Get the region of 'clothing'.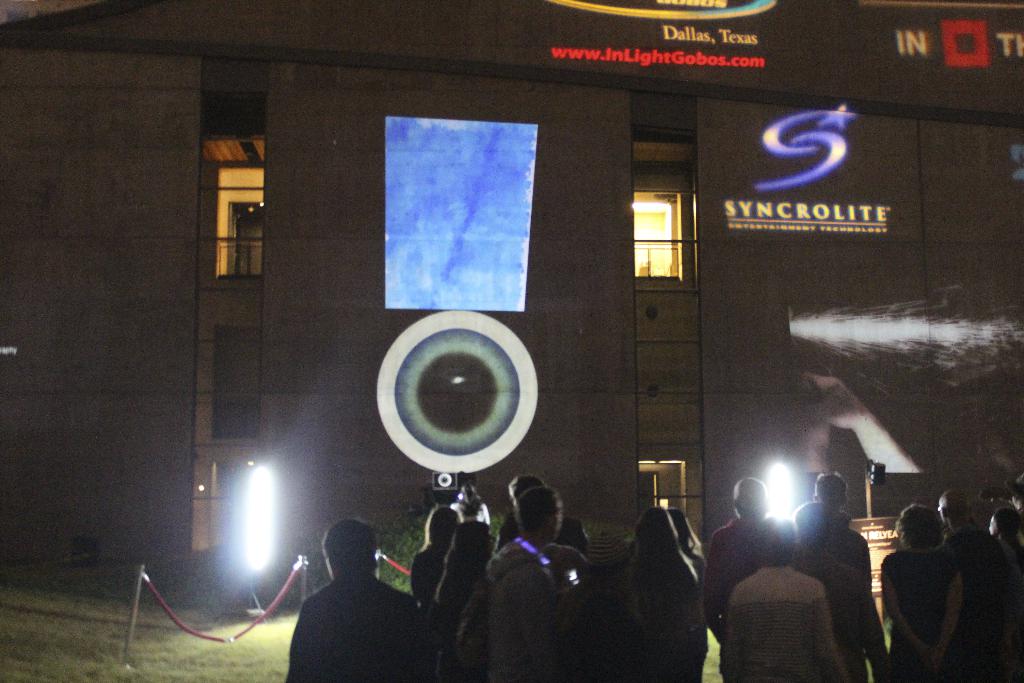
{"x1": 405, "y1": 542, "x2": 446, "y2": 604}.
